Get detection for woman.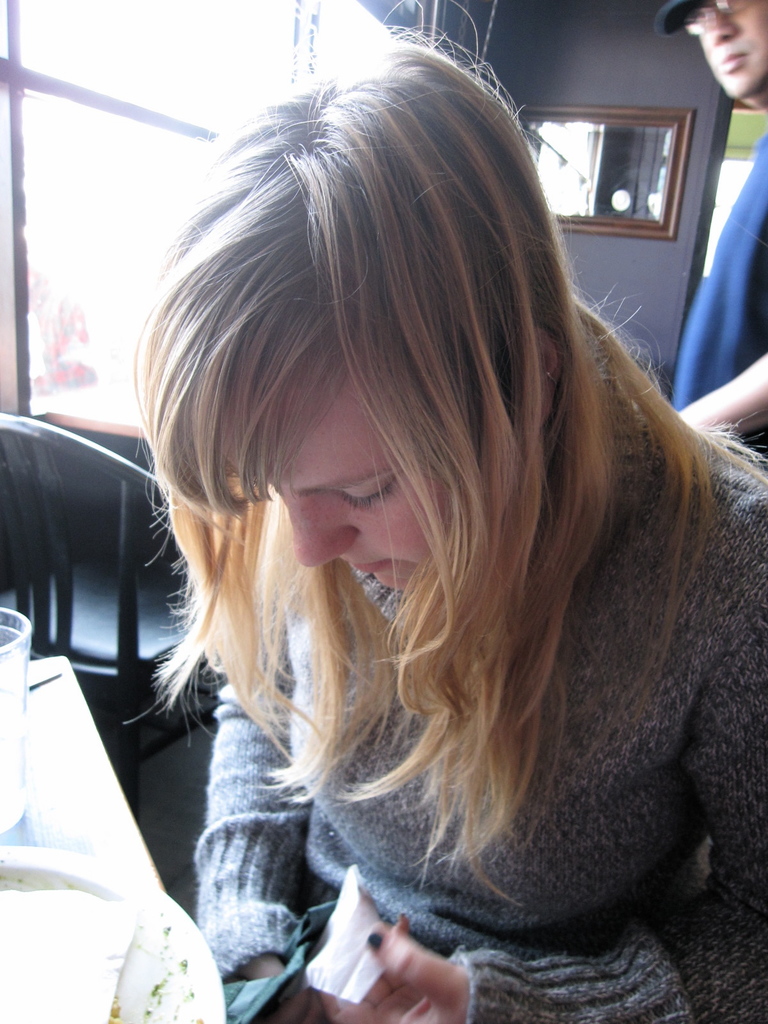
Detection: bbox=(149, 29, 767, 1019).
